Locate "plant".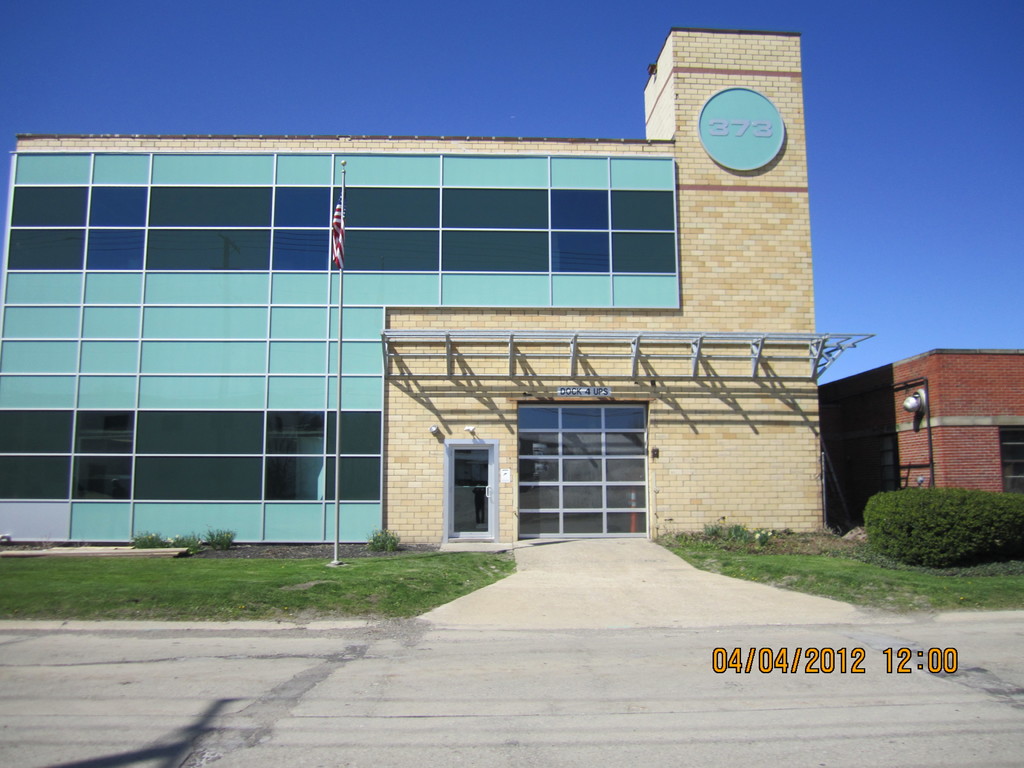
Bounding box: x1=168, y1=535, x2=202, y2=557.
